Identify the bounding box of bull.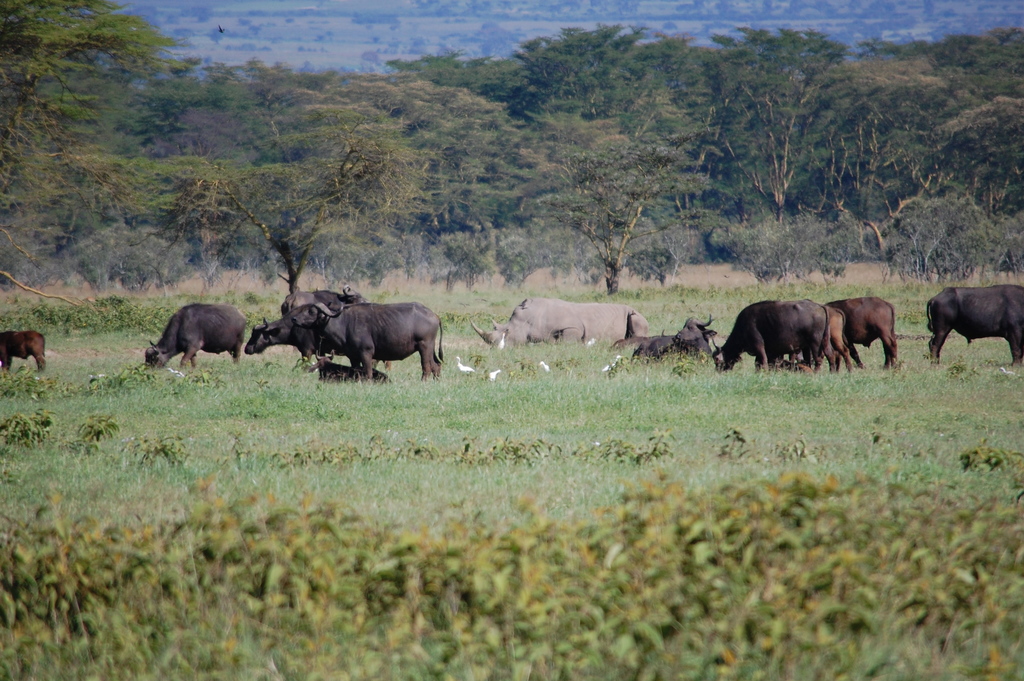
box(926, 289, 1023, 370).
